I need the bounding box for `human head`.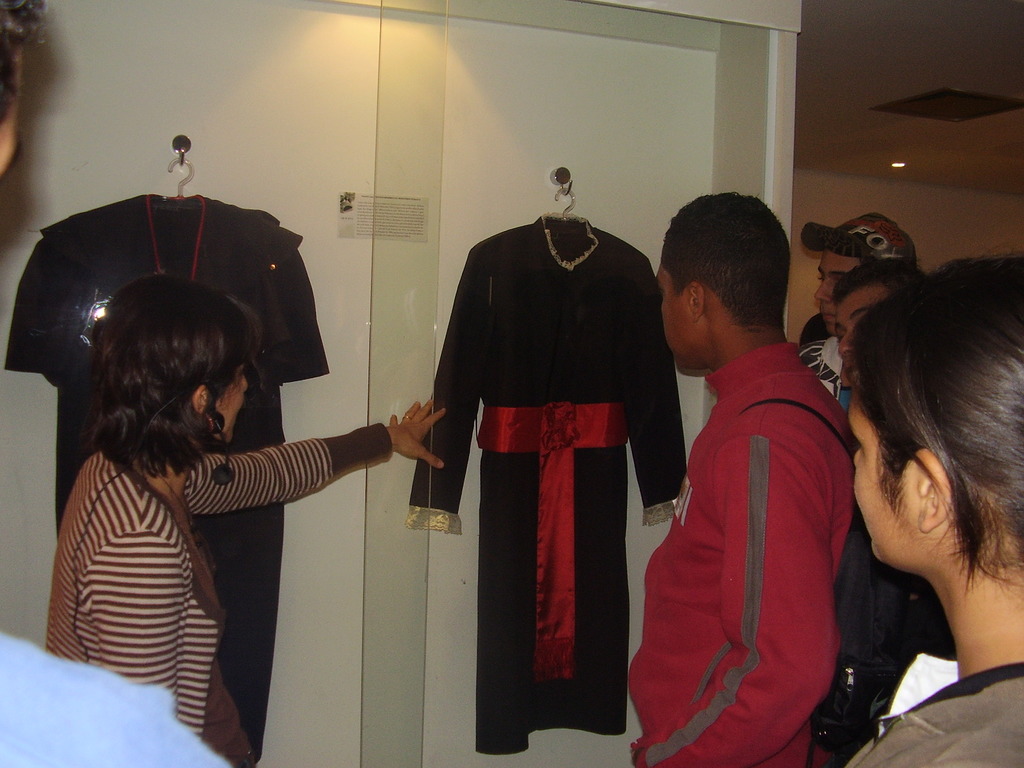
Here it is: (0,0,30,189).
